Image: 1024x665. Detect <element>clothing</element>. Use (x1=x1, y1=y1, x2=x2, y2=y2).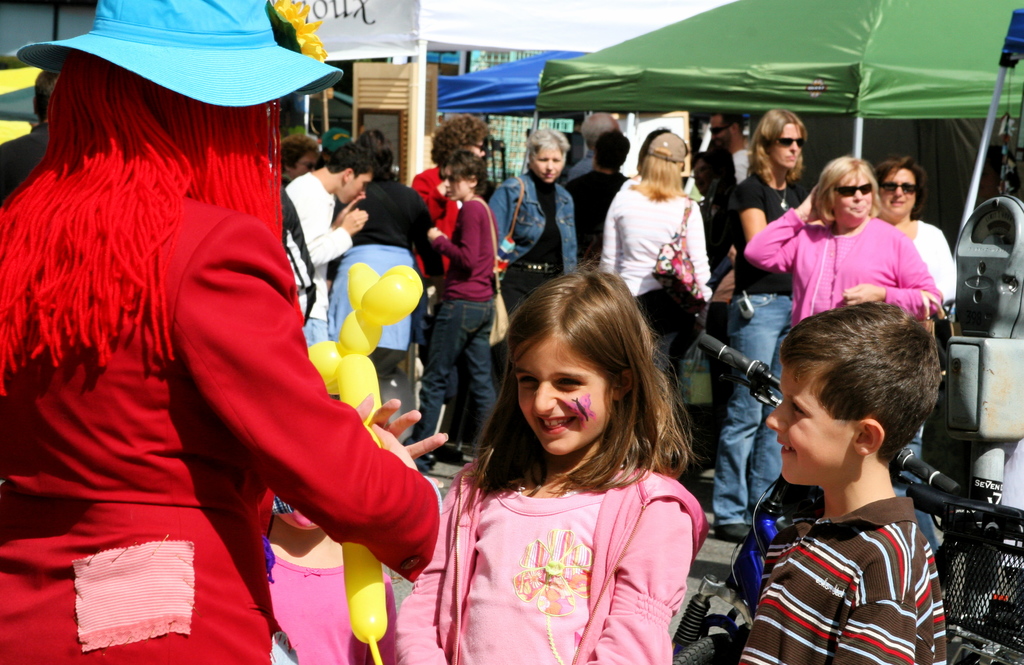
(x1=739, y1=209, x2=934, y2=332).
